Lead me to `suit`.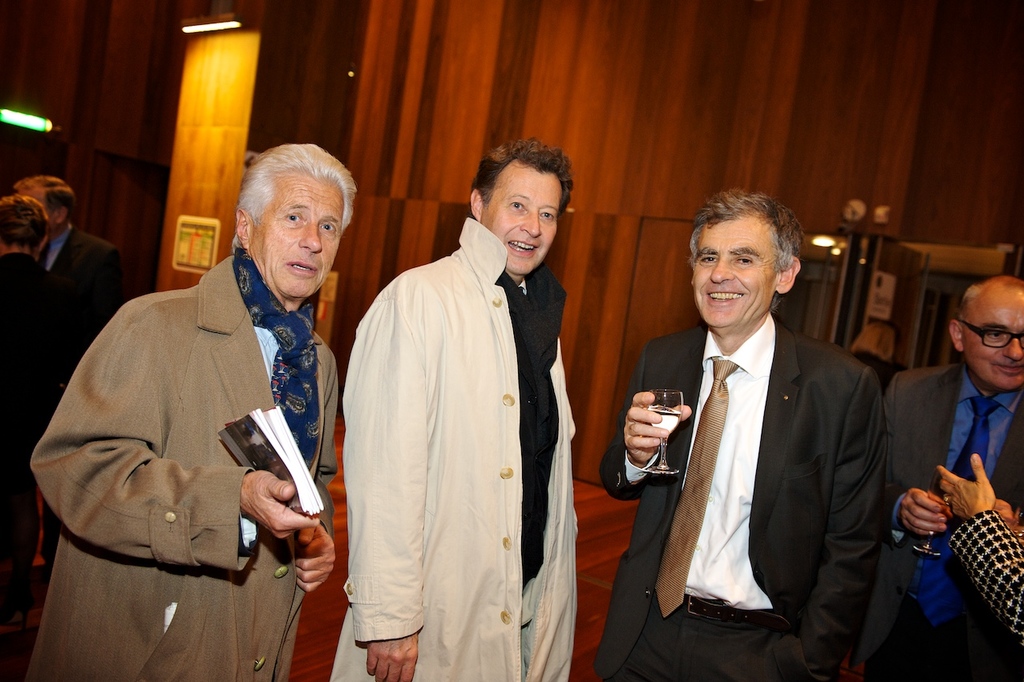
Lead to region(629, 225, 909, 672).
